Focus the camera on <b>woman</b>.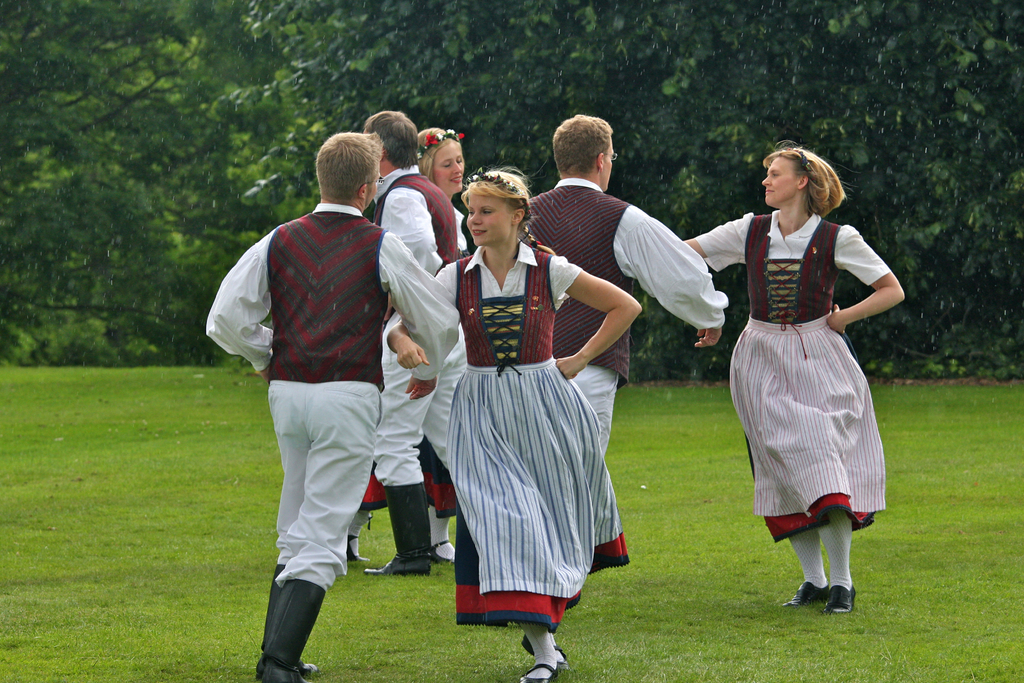
Focus region: (left=385, top=160, right=641, bottom=682).
